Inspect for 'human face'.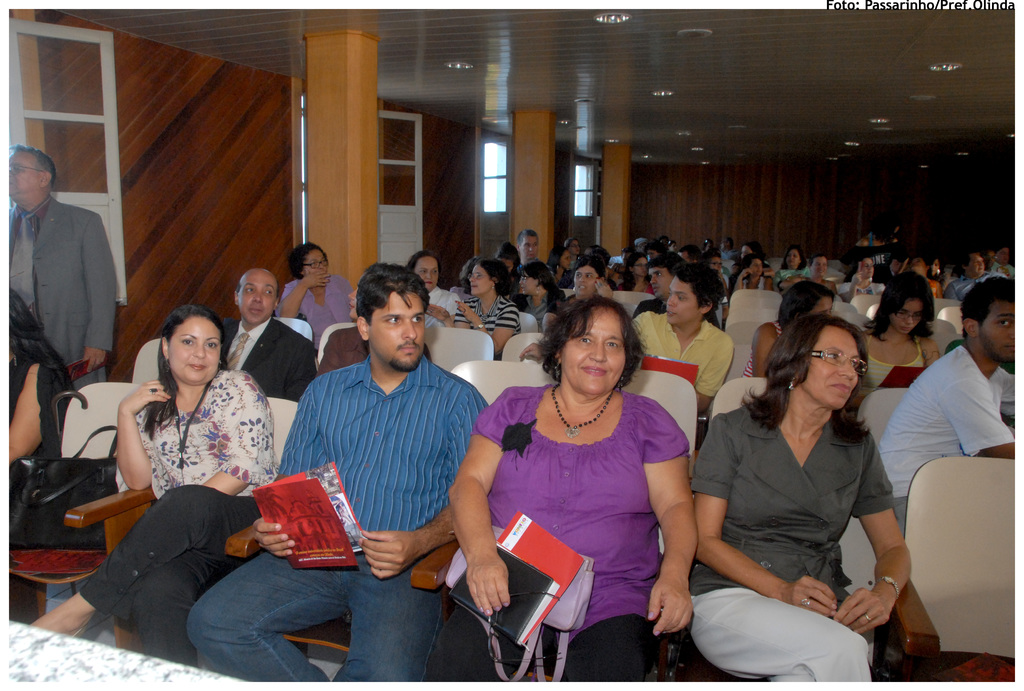
Inspection: Rect(862, 264, 875, 279).
